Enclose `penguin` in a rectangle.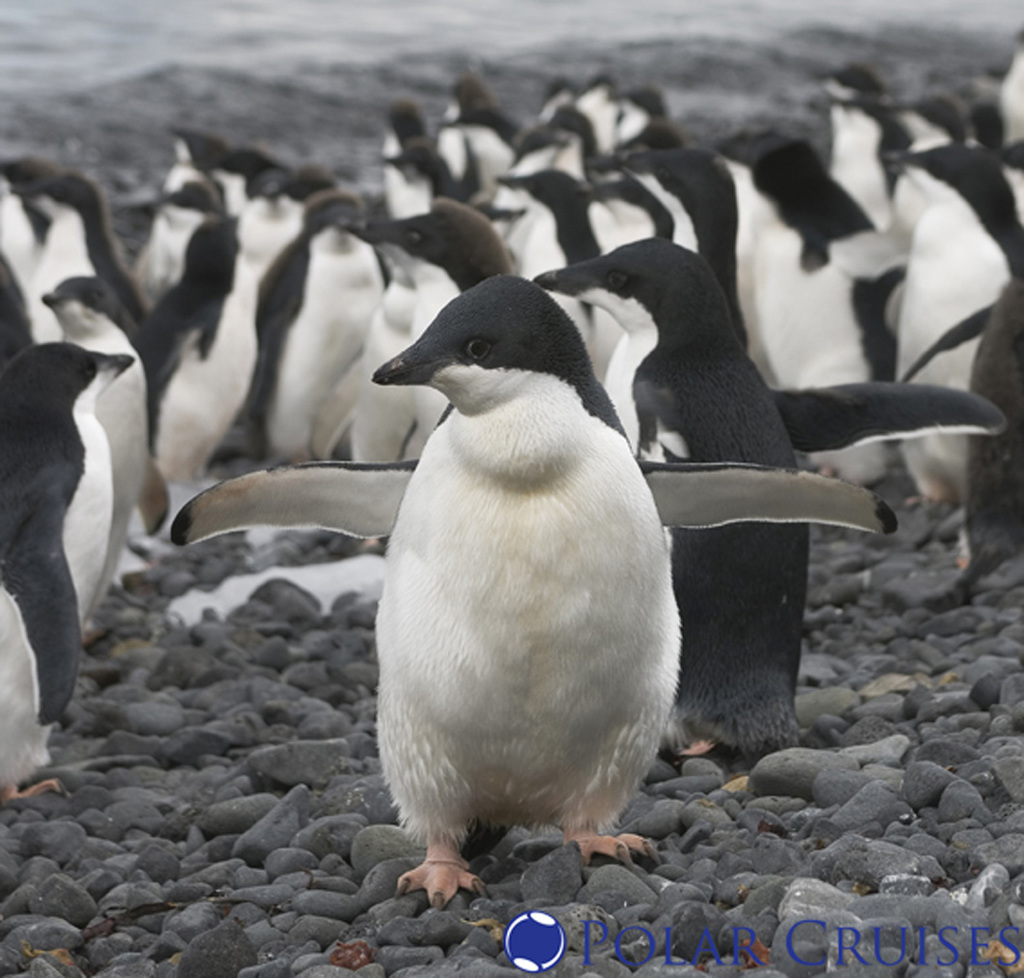
{"left": 898, "top": 275, "right": 1023, "bottom": 608}.
